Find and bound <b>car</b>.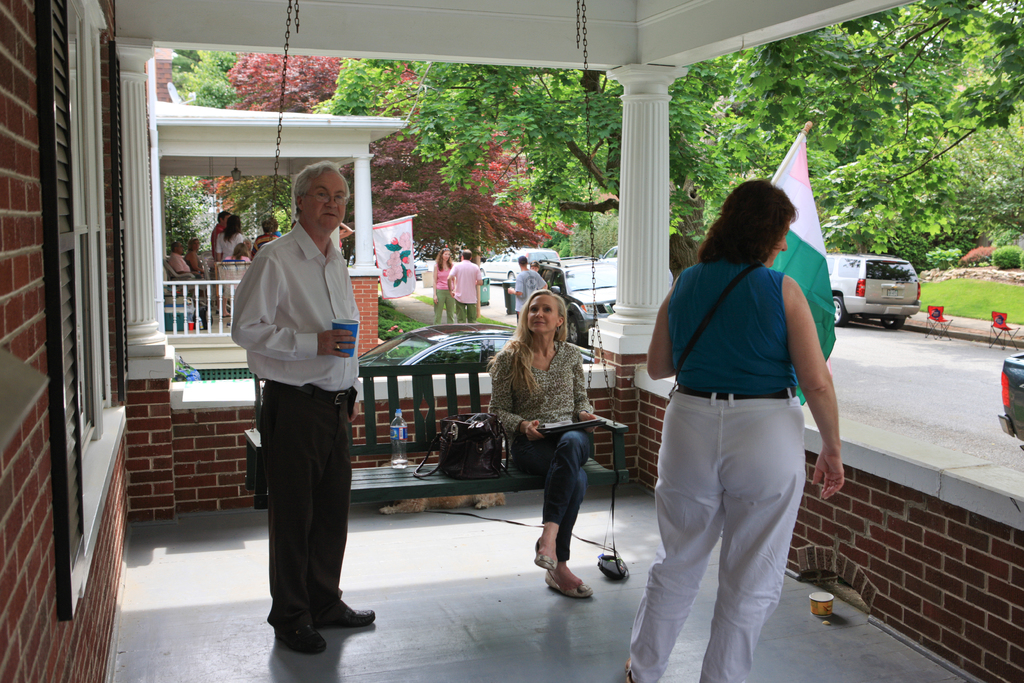
Bound: [1000,349,1023,445].
